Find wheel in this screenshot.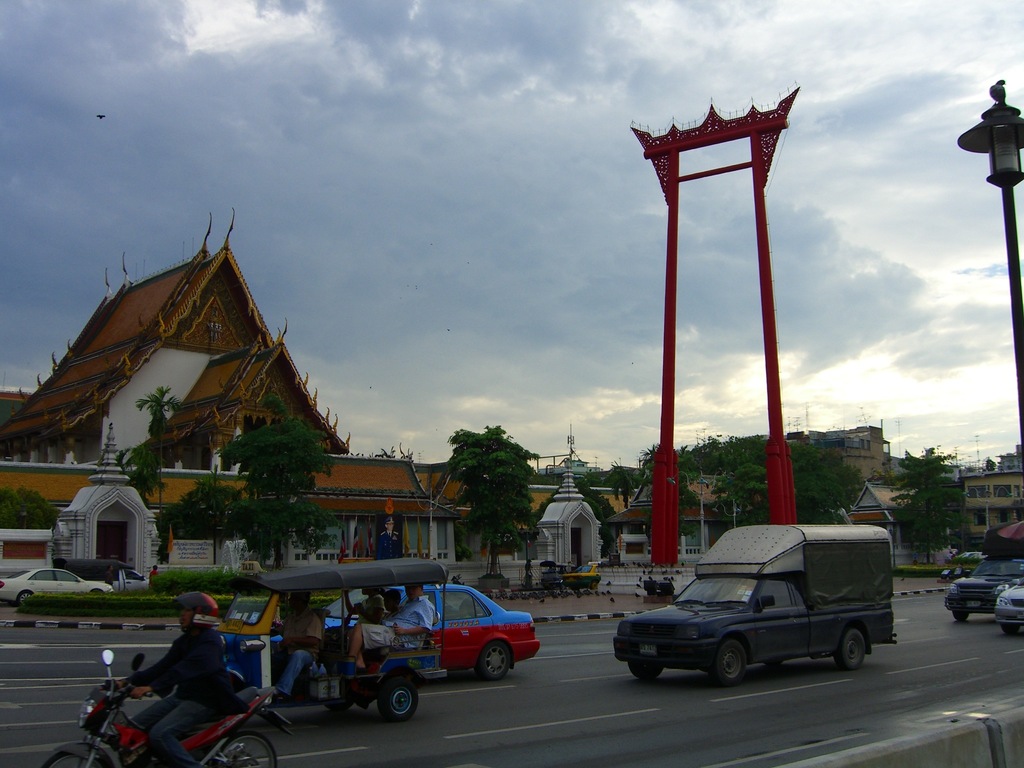
The bounding box for wheel is <bbox>382, 678, 420, 719</bbox>.
